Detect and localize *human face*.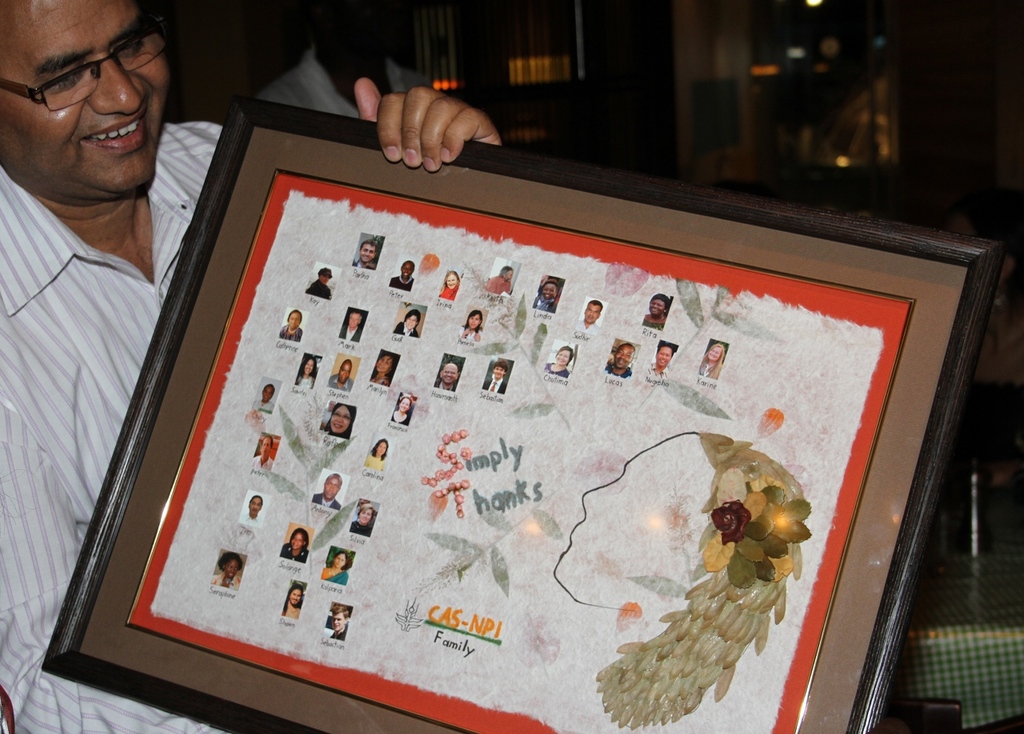
Localized at [x1=613, y1=343, x2=637, y2=368].
